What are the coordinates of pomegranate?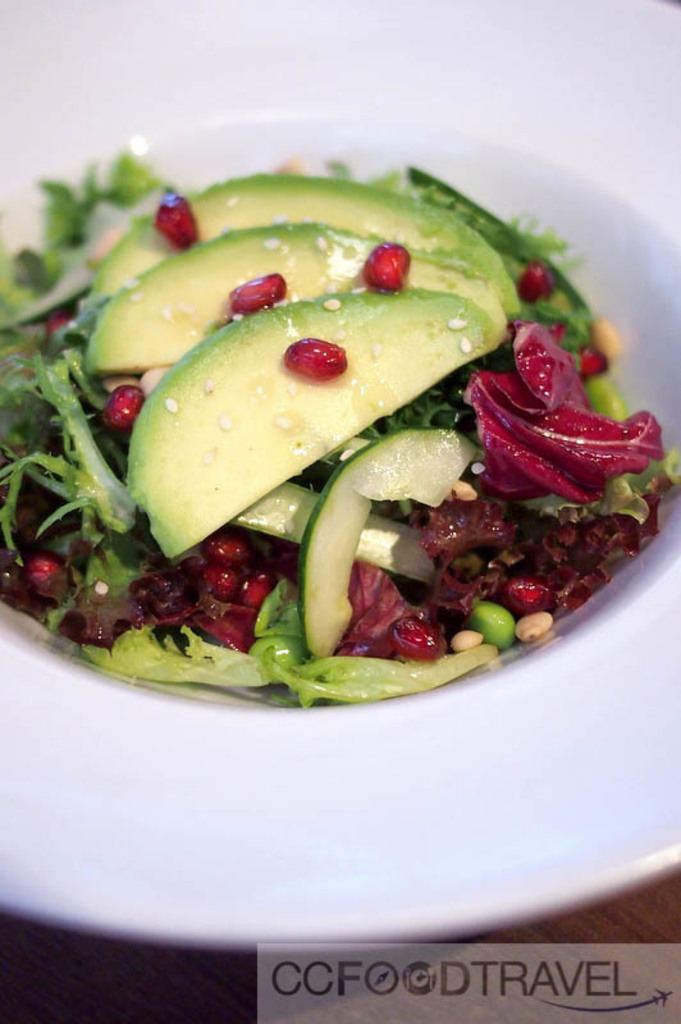
x1=28 y1=553 x2=69 y2=598.
